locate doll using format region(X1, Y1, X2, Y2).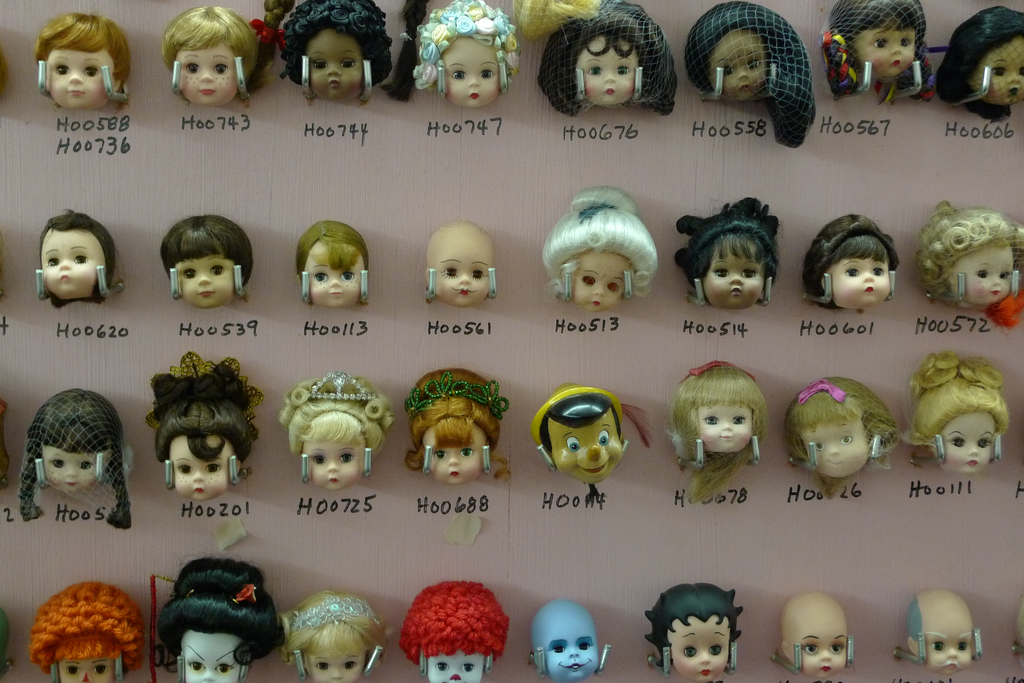
region(147, 350, 260, 504).
